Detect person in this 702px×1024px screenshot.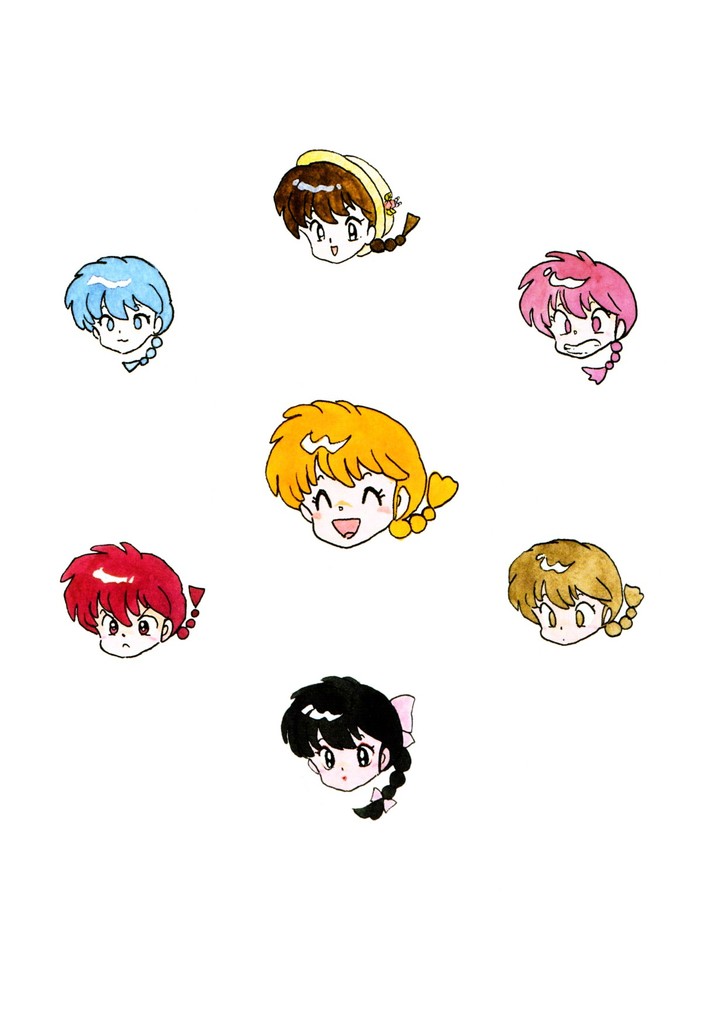
Detection: Rect(270, 149, 420, 268).
